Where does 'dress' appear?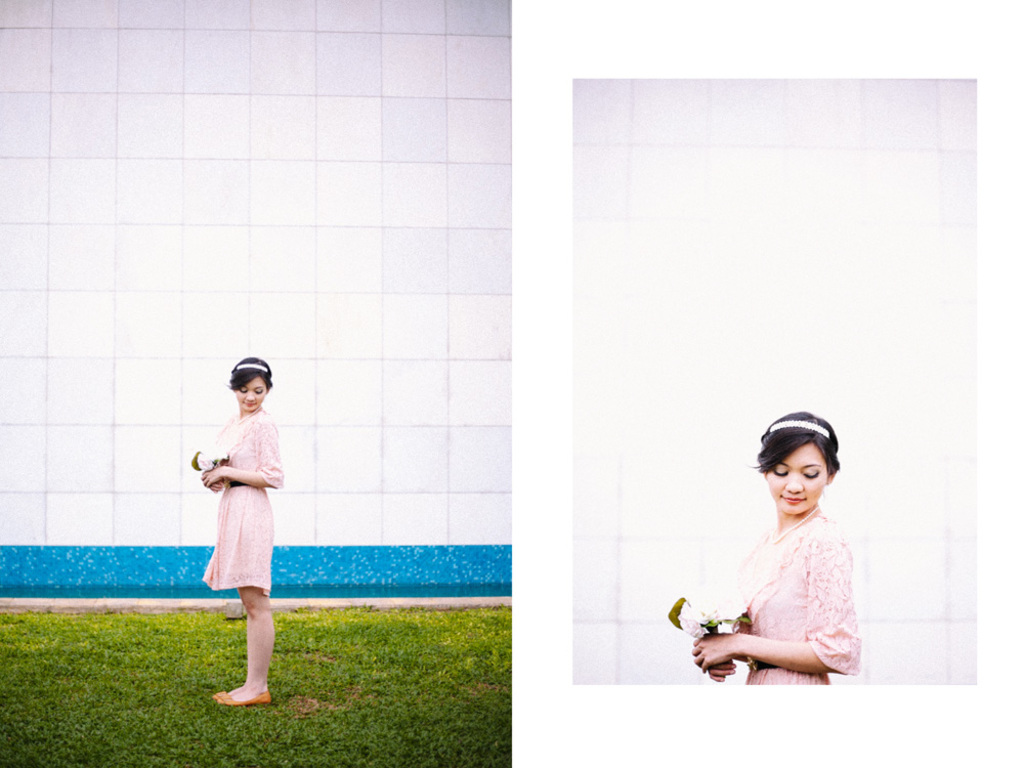
Appears at bbox=[194, 407, 281, 597].
